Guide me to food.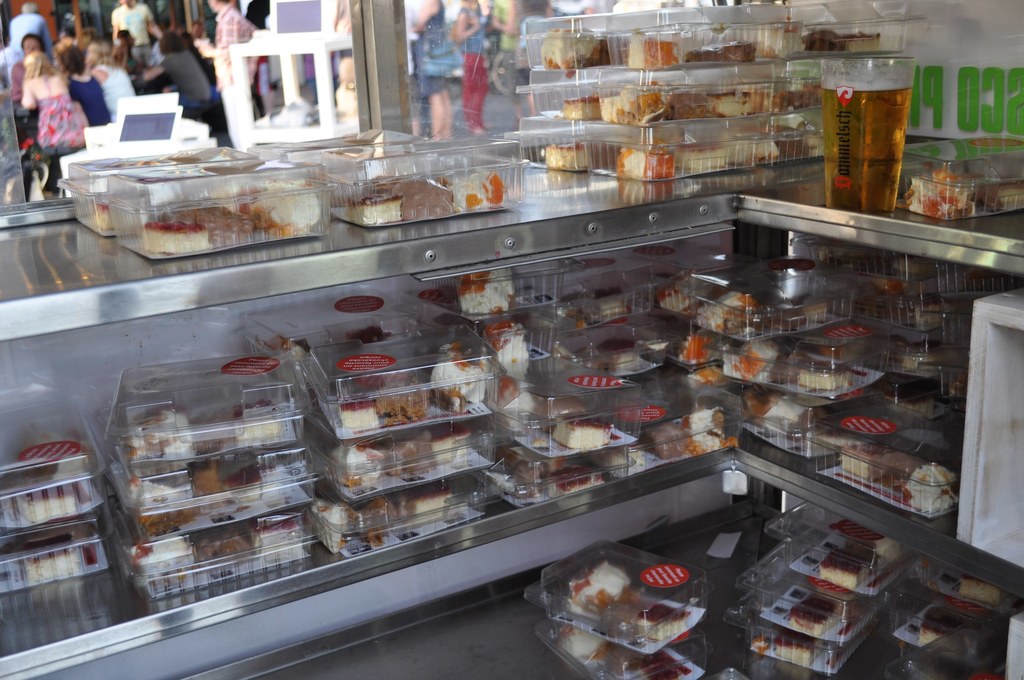
Guidance: [308,499,347,556].
